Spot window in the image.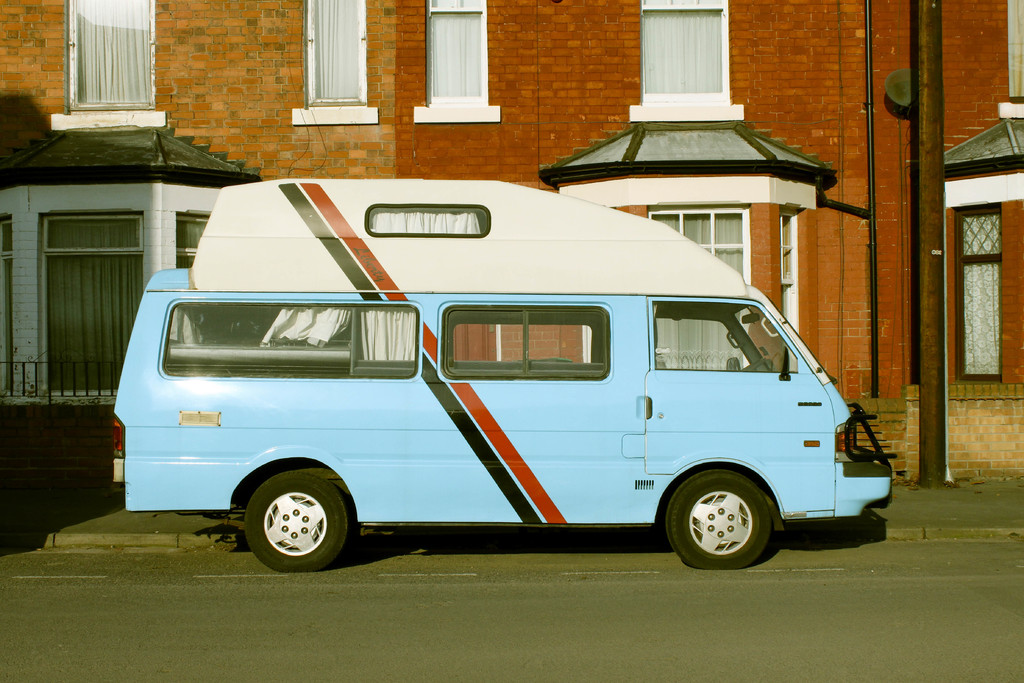
window found at locate(779, 206, 798, 335).
